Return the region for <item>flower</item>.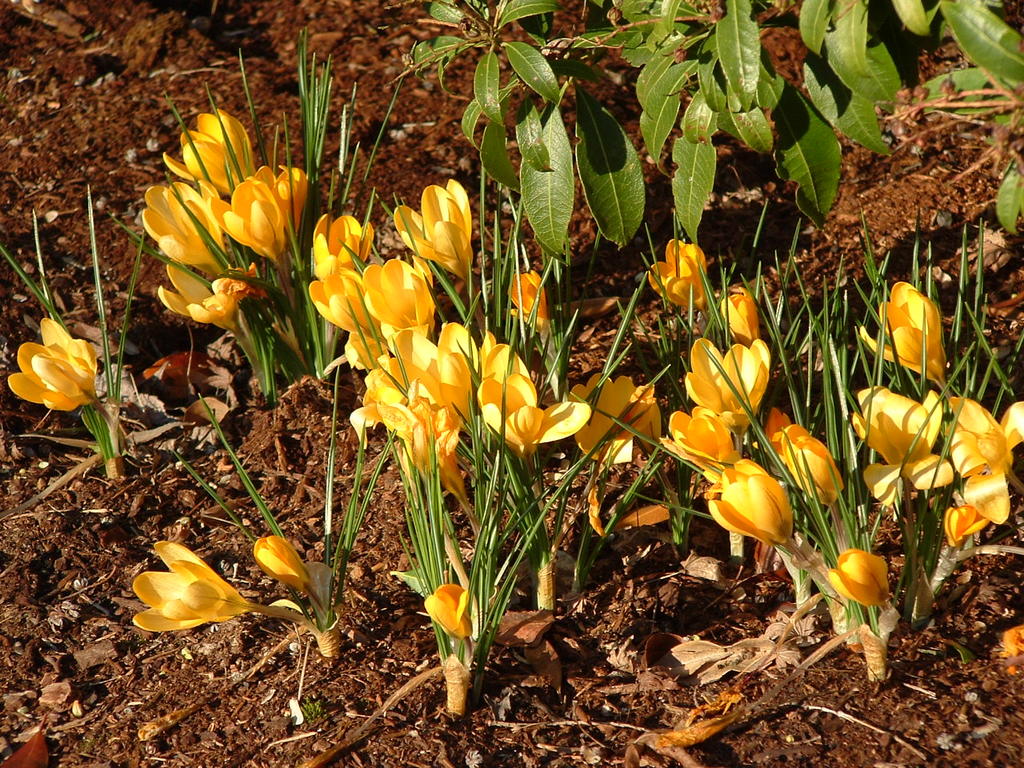
{"x1": 781, "y1": 422, "x2": 839, "y2": 506}.
